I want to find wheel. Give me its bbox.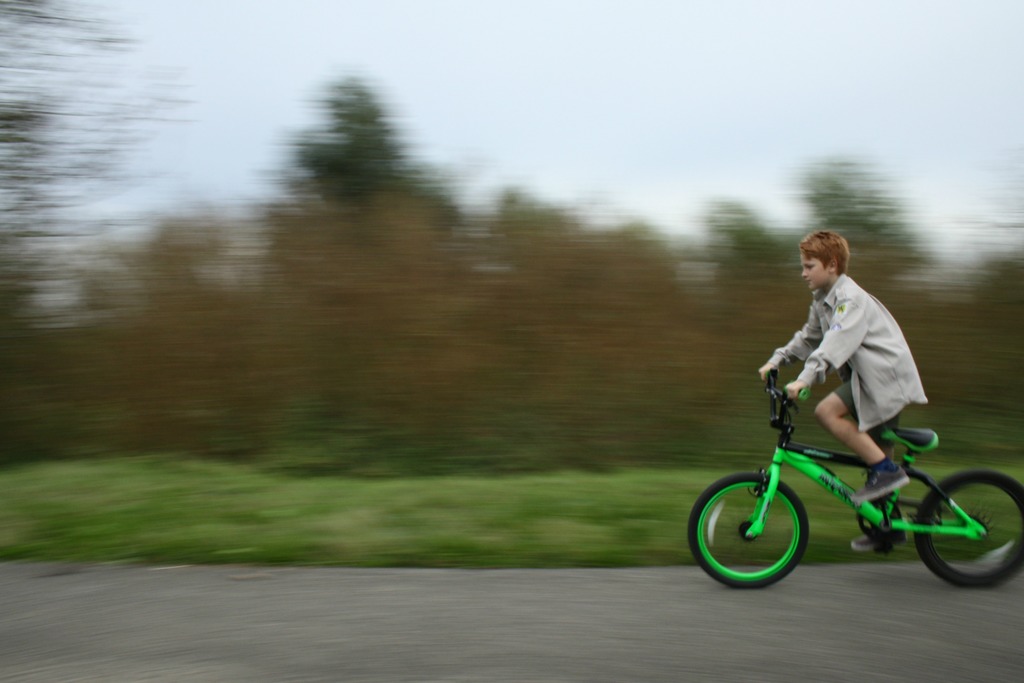
687,473,808,588.
